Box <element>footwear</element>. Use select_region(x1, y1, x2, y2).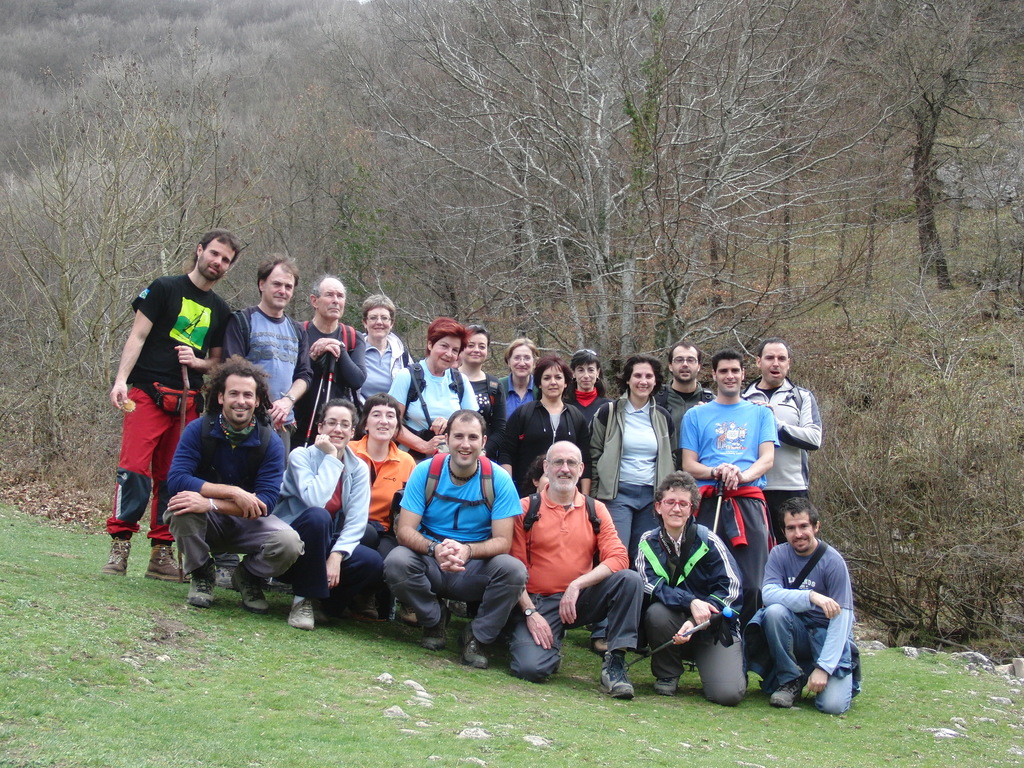
select_region(287, 598, 317, 630).
